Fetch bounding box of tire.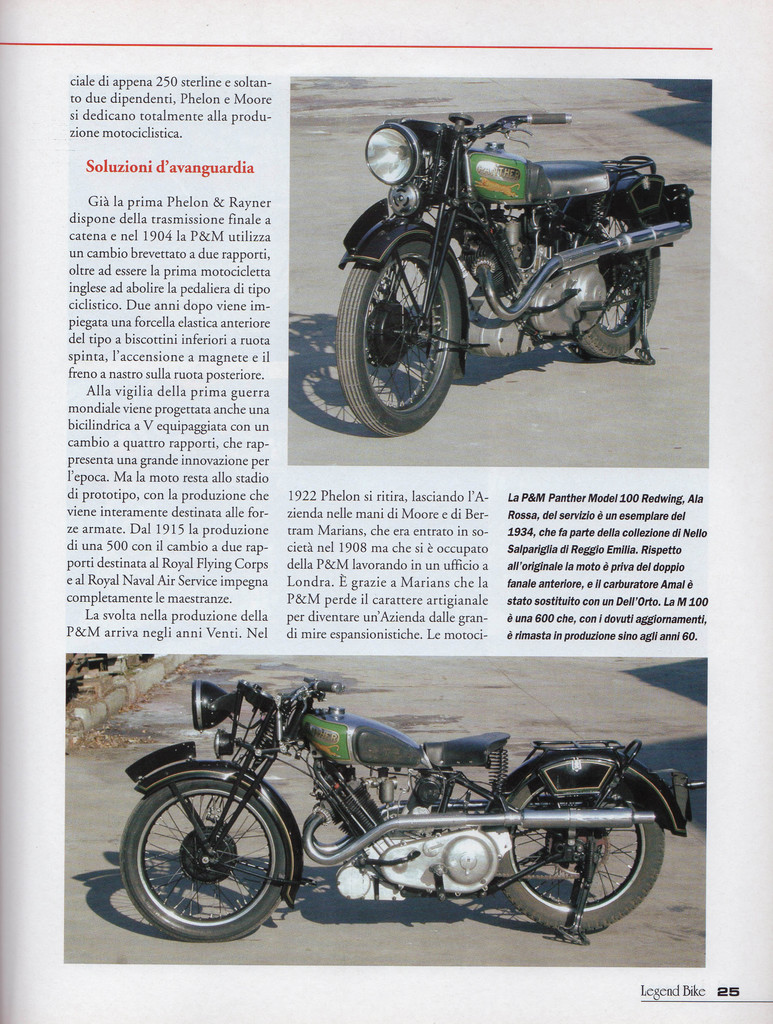
Bbox: (left=495, top=755, right=670, bottom=935).
